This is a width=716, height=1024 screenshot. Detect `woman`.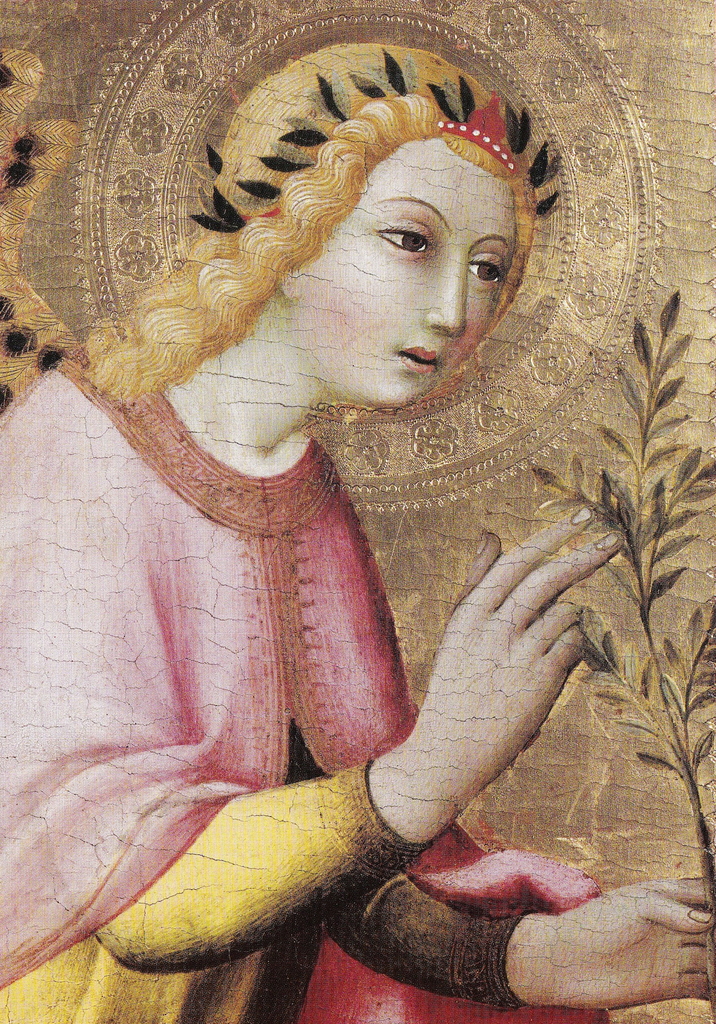
x1=19, y1=29, x2=686, y2=970.
